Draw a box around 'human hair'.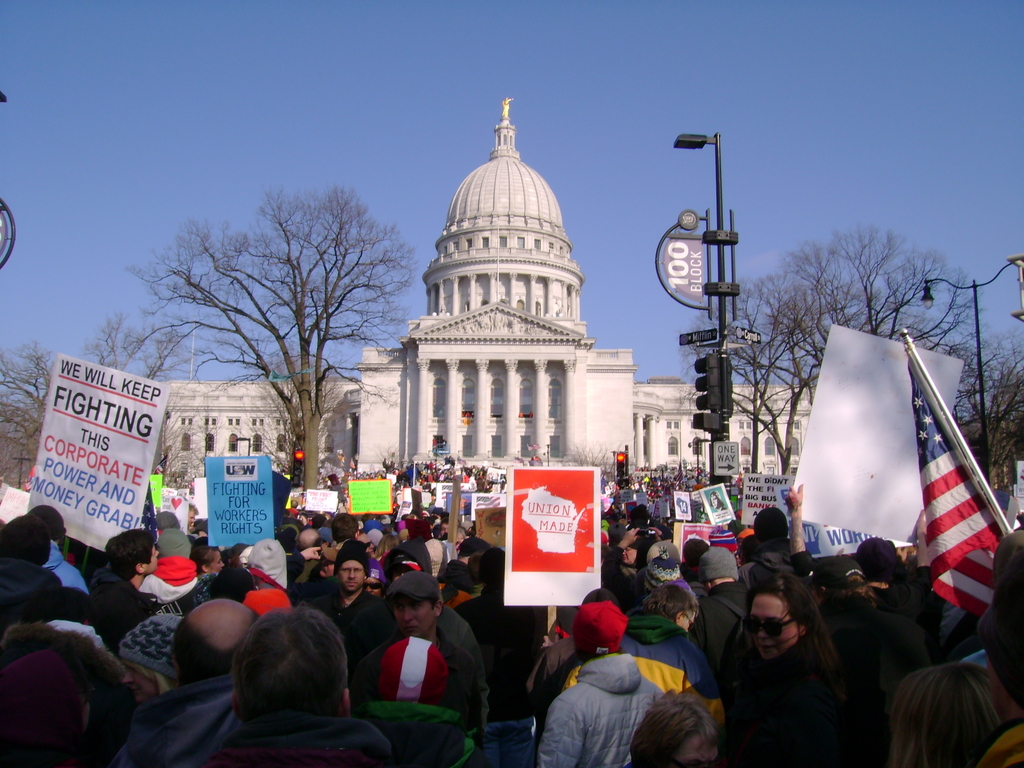
crop(0, 504, 164, 622).
